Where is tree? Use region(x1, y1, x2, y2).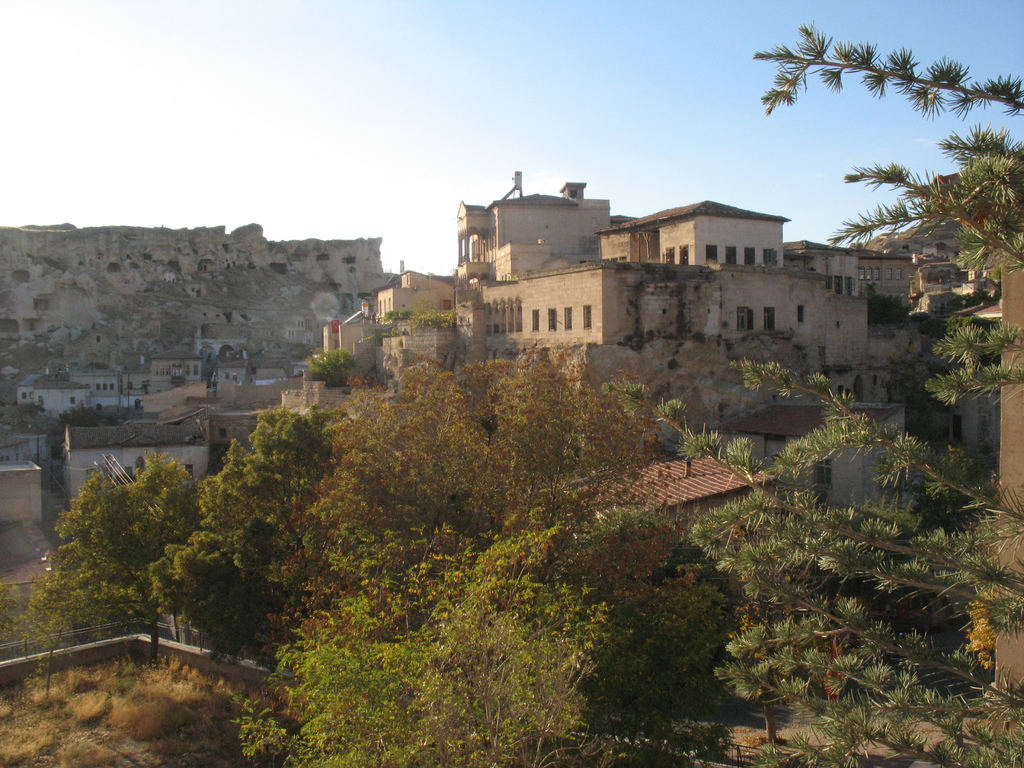
region(54, 400, 122, 431).
